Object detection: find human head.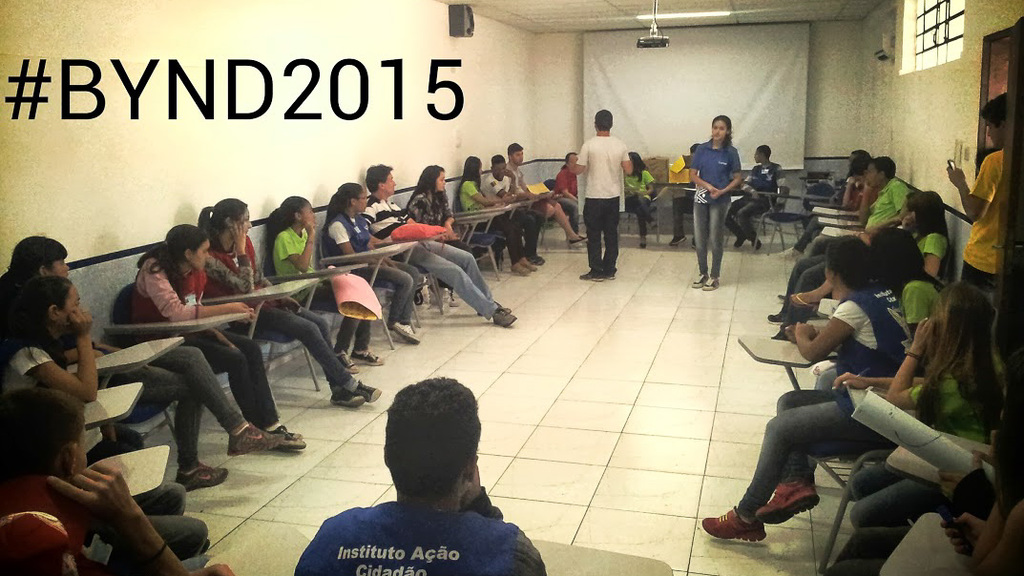
(595, 109, 613, 136).
